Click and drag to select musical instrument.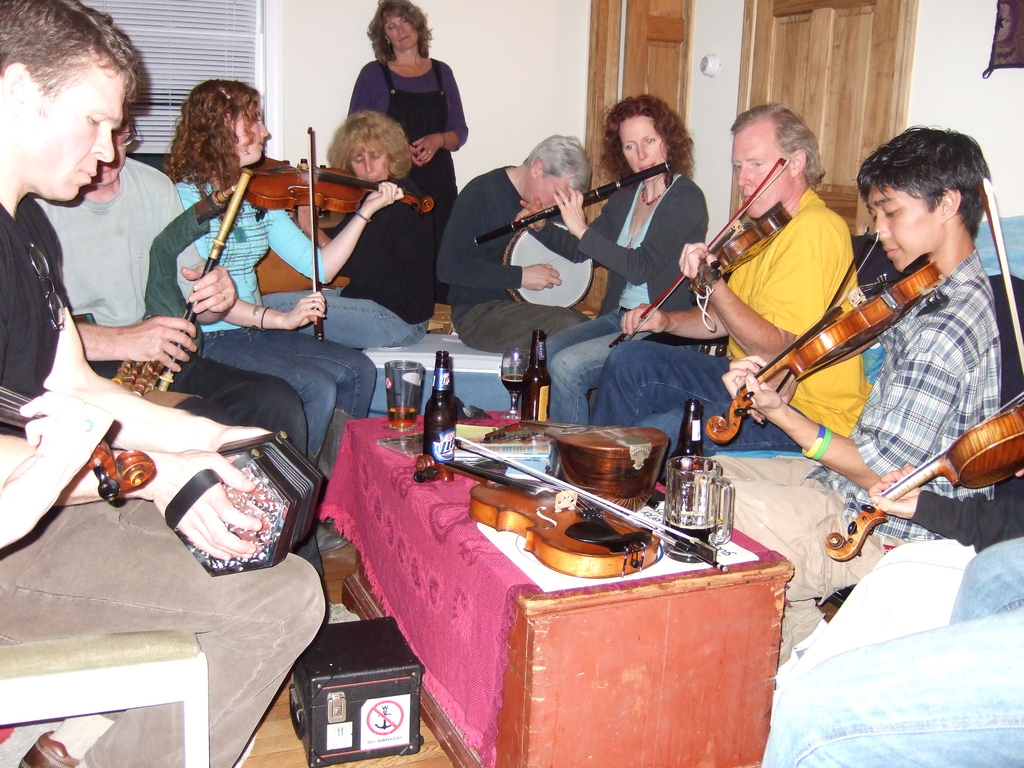
Selection: x1=0, y1=387, x2=156, y2=499.
